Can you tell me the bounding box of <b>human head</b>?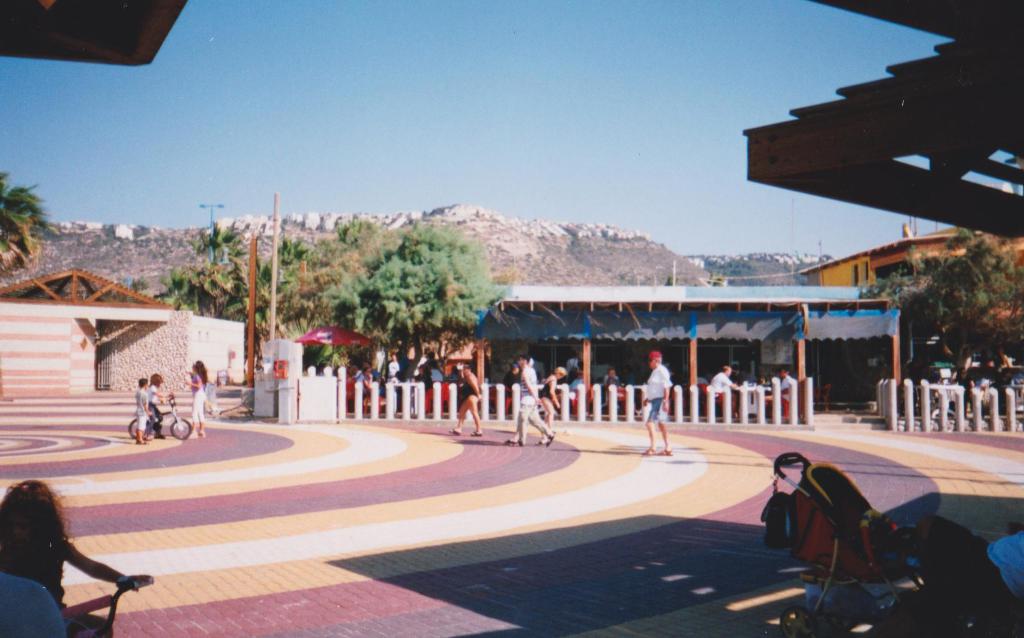
(left=419, top=364, right=425, bottom=374).
